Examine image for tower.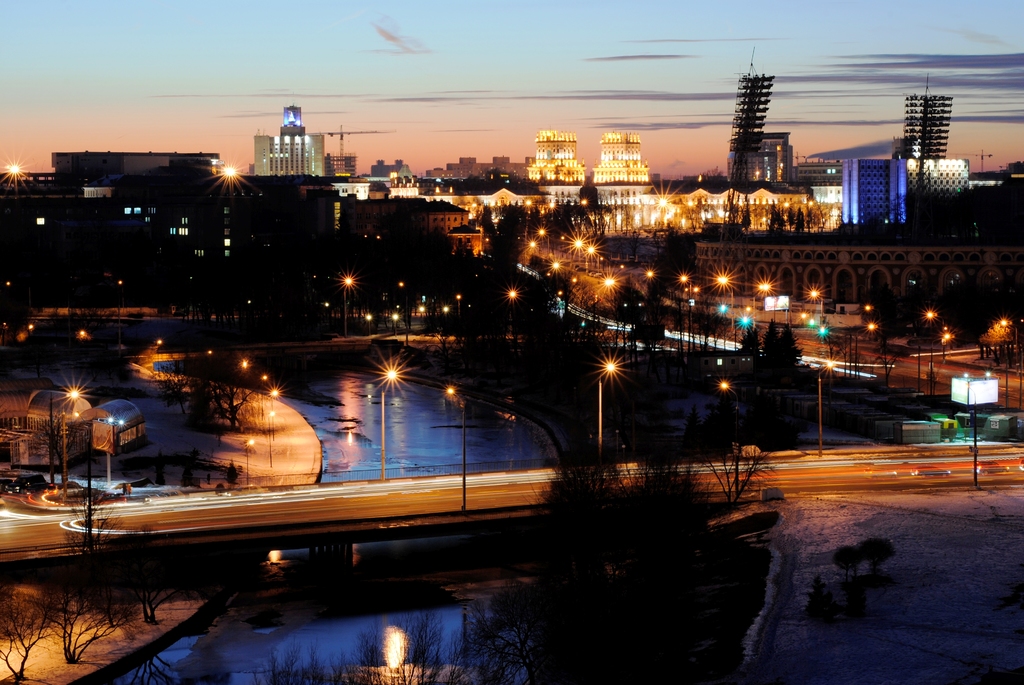
Examination result: left=534, top=131, right=593, bottom=220.
